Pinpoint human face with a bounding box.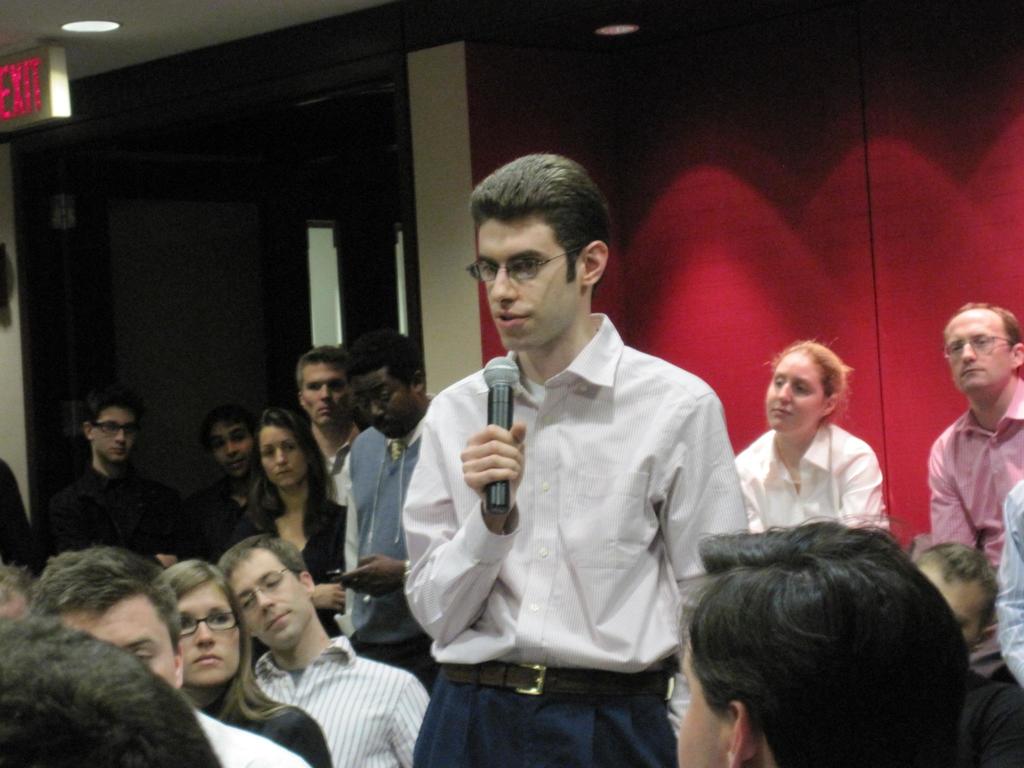
61, 591, 179, 690.
